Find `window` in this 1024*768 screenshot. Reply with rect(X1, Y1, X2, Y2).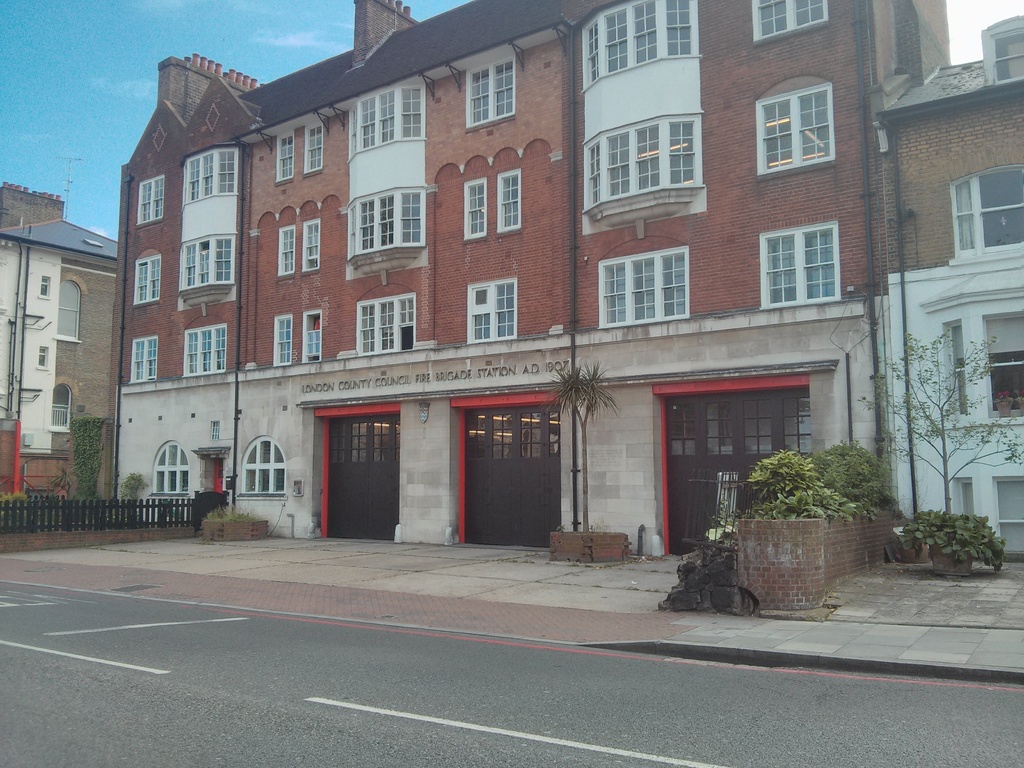
rect(498, 167, 522, 236).
